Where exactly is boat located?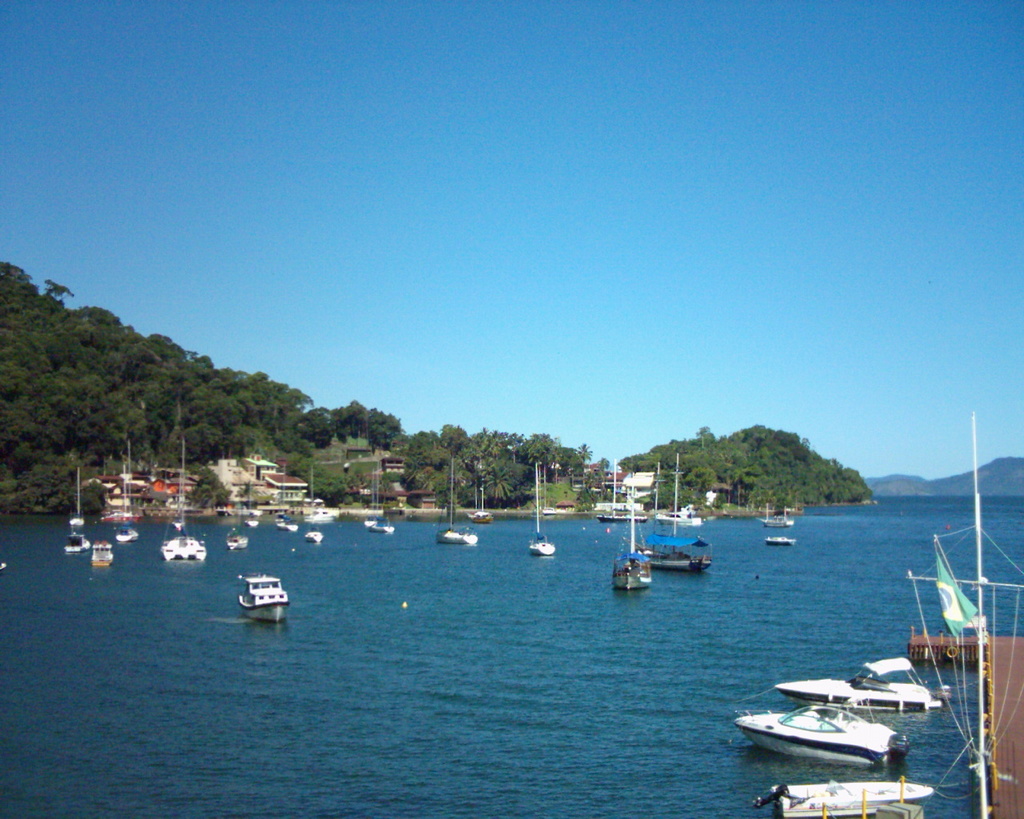
Its bounding box is box=[282, 514, 298, 529].
